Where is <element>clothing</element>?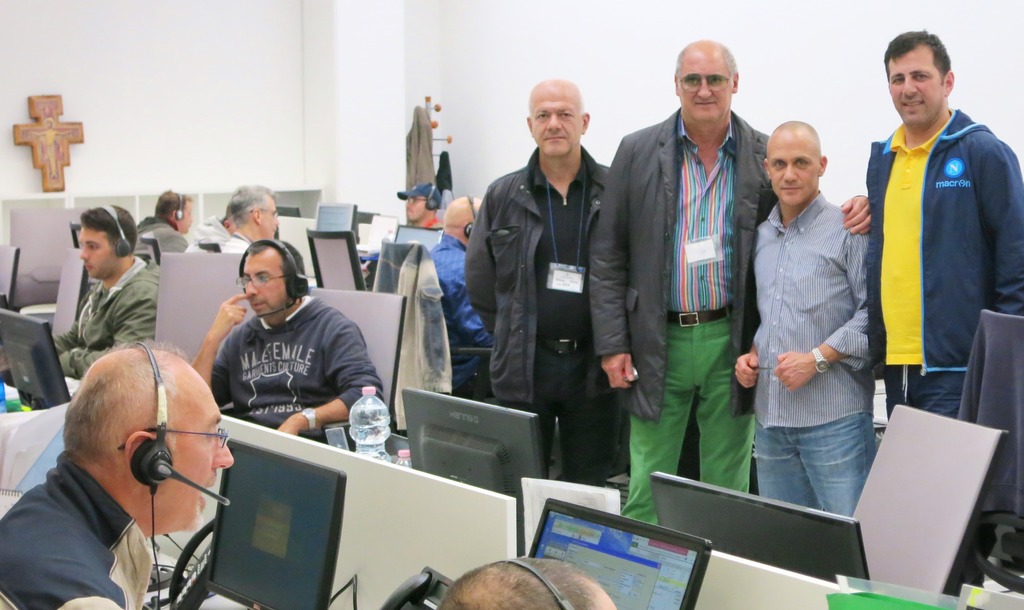
region(435, 150, 454, 205).
